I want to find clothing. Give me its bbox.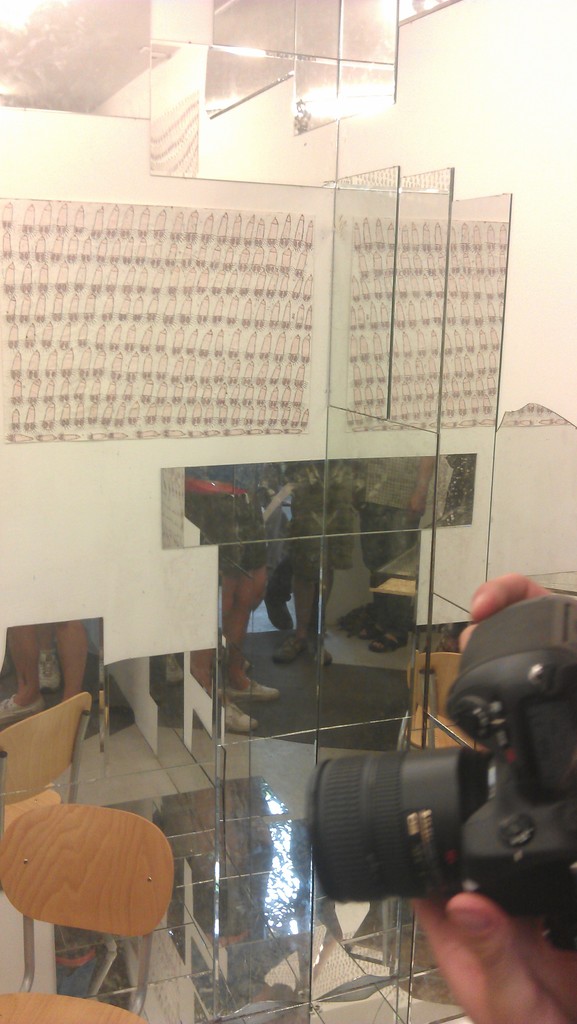
left=425, top=443, right=463, bottom=532.
